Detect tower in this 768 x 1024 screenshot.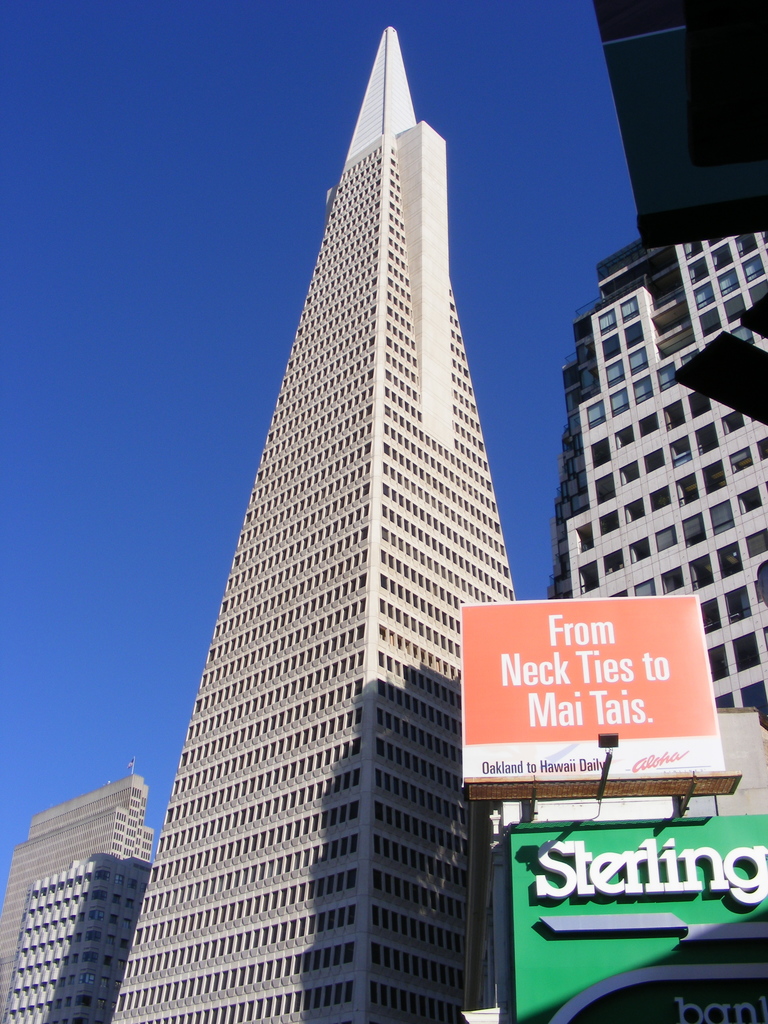
Detection: pyautogui.locateOnScreen(112, 21, 518, 1023).
